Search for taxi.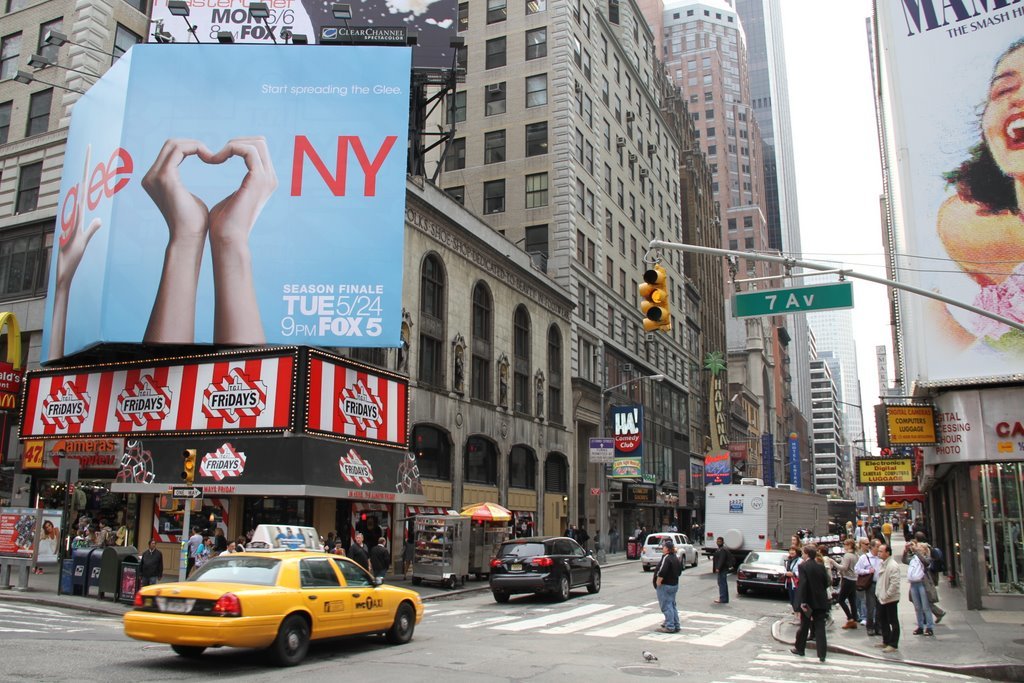
Found at rect(125, 532, 422, 662).
